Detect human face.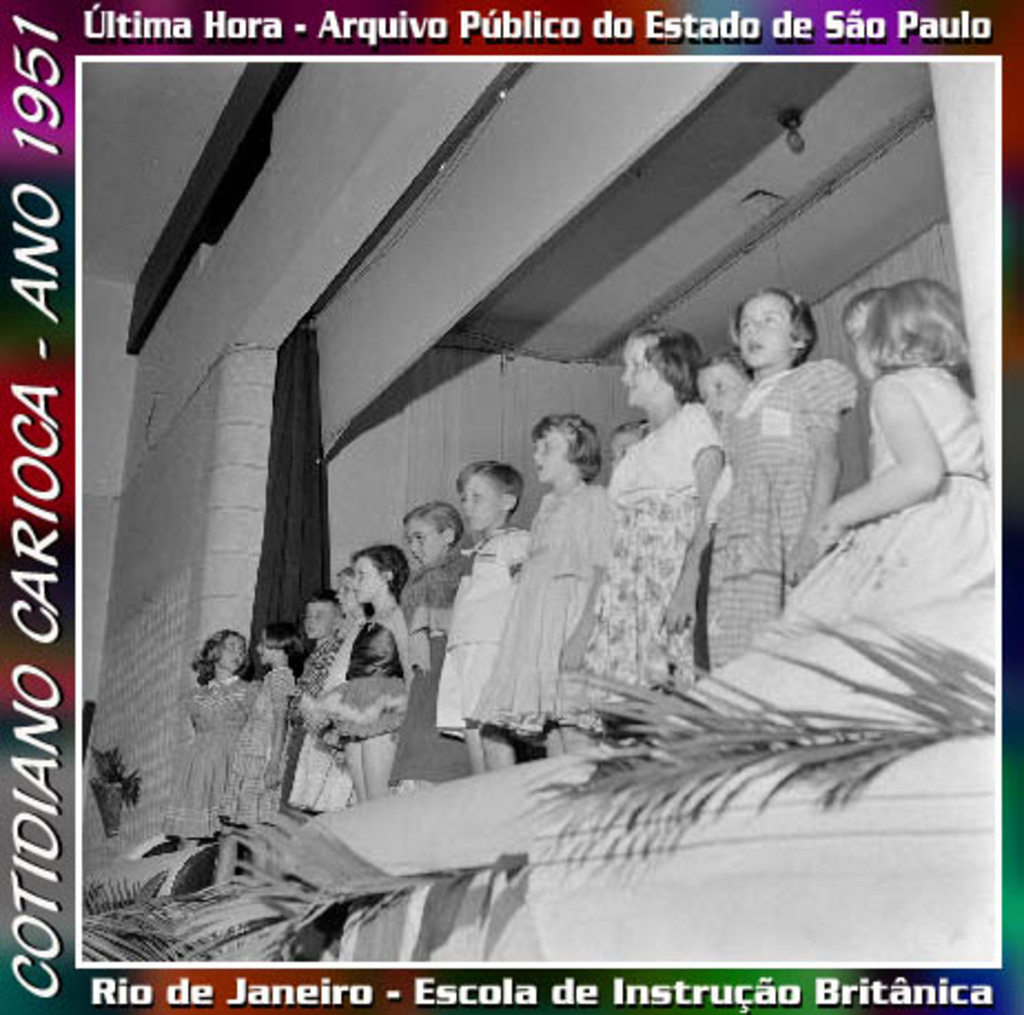
Detected at region(215, 625, 246, 669).
